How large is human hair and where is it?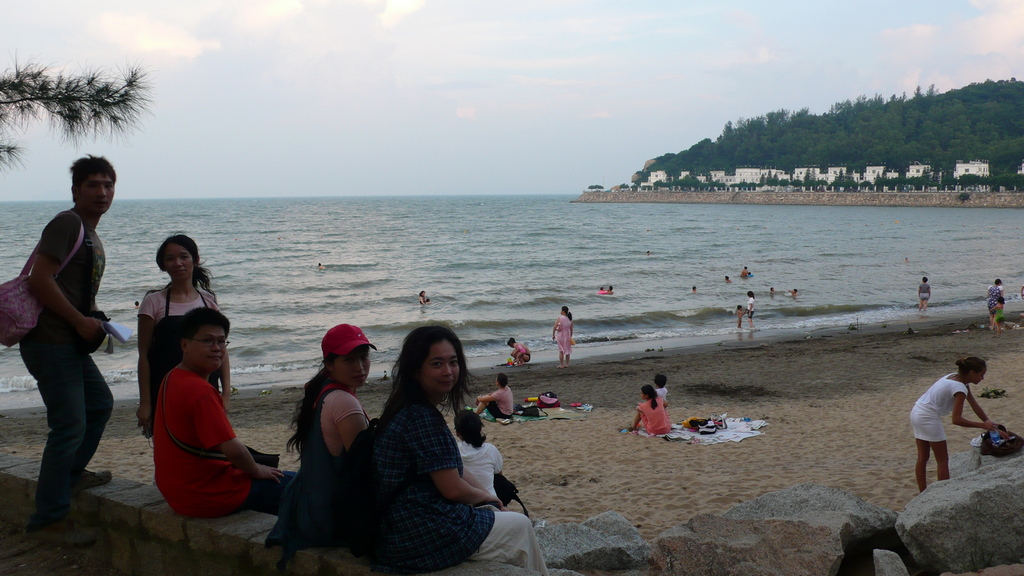
Bounding box: pyautogui.locateOnScreen(419, 289, 424, 295).
